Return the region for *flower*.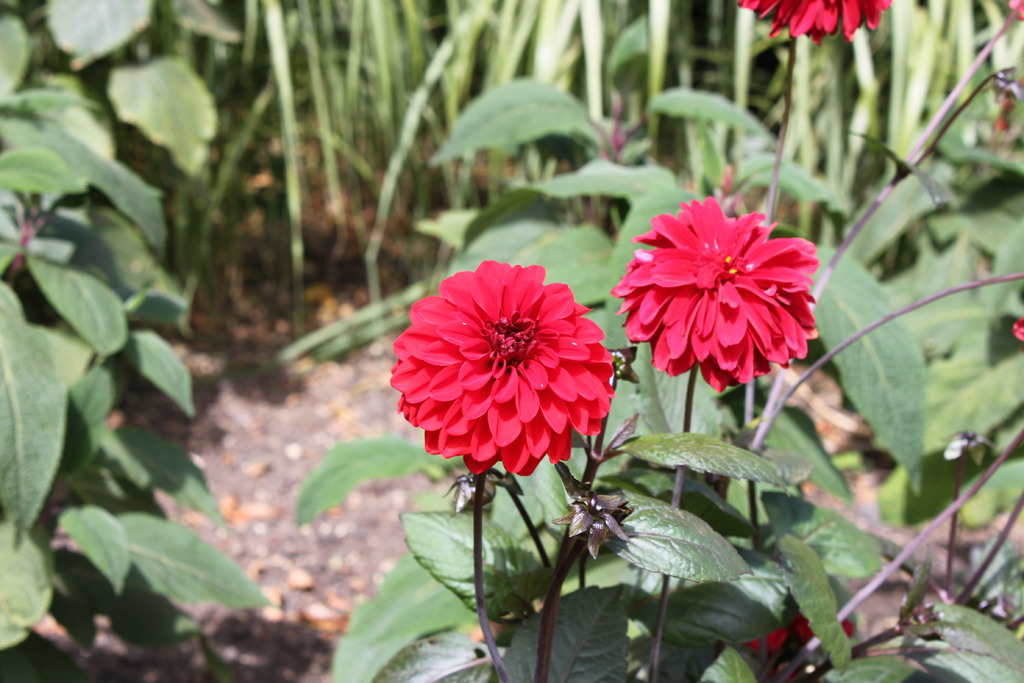
bbox=[618, 194, 826, 397].
